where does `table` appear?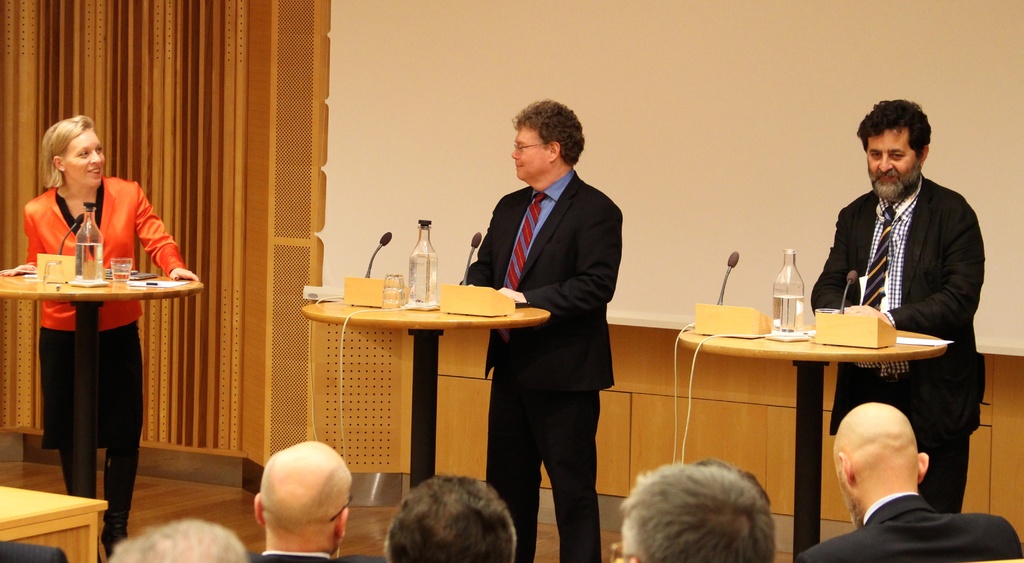
Appears at <bbox>12, 249, 186, 514</bbox>.
